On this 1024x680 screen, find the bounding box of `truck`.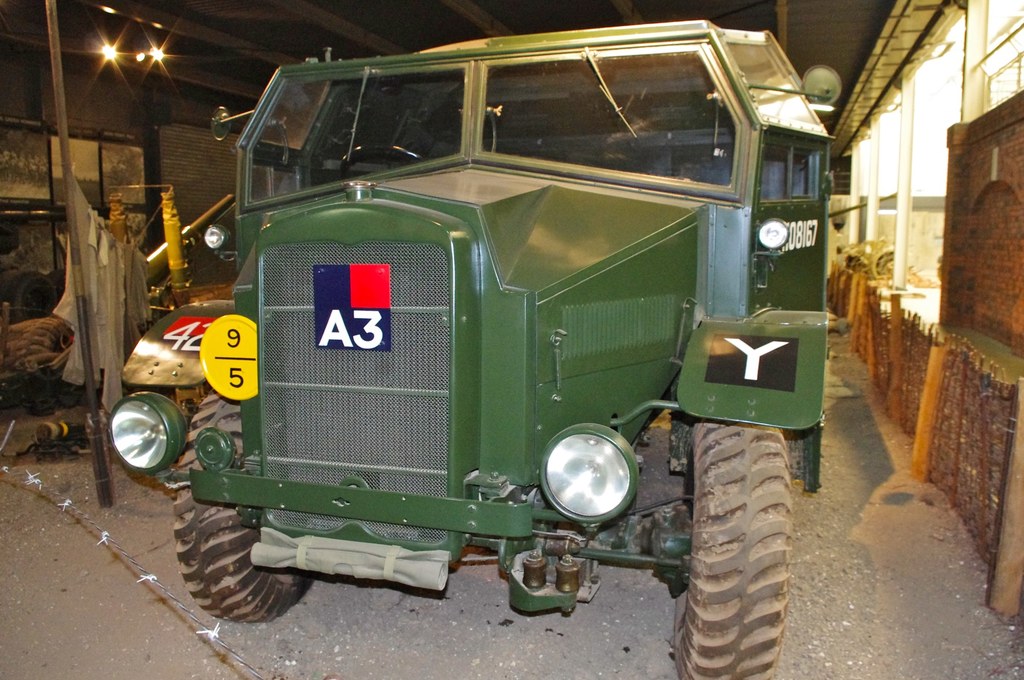
Bounding box: (109, 19, 837, 679).
